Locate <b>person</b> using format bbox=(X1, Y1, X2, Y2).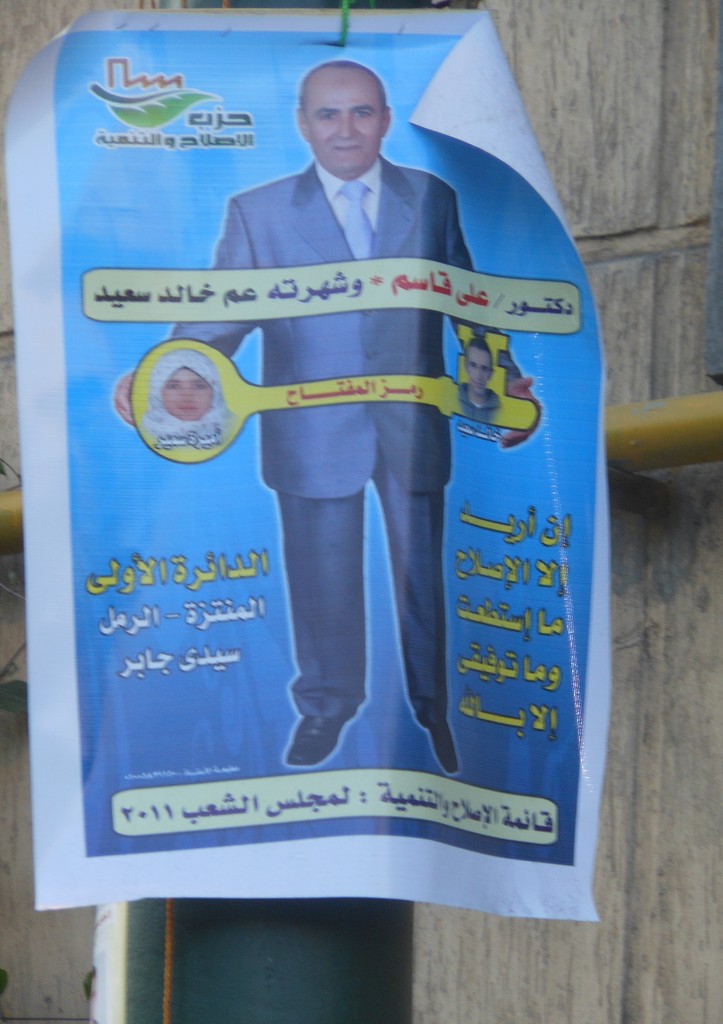
bbox=(171, 75, 533, 780).
